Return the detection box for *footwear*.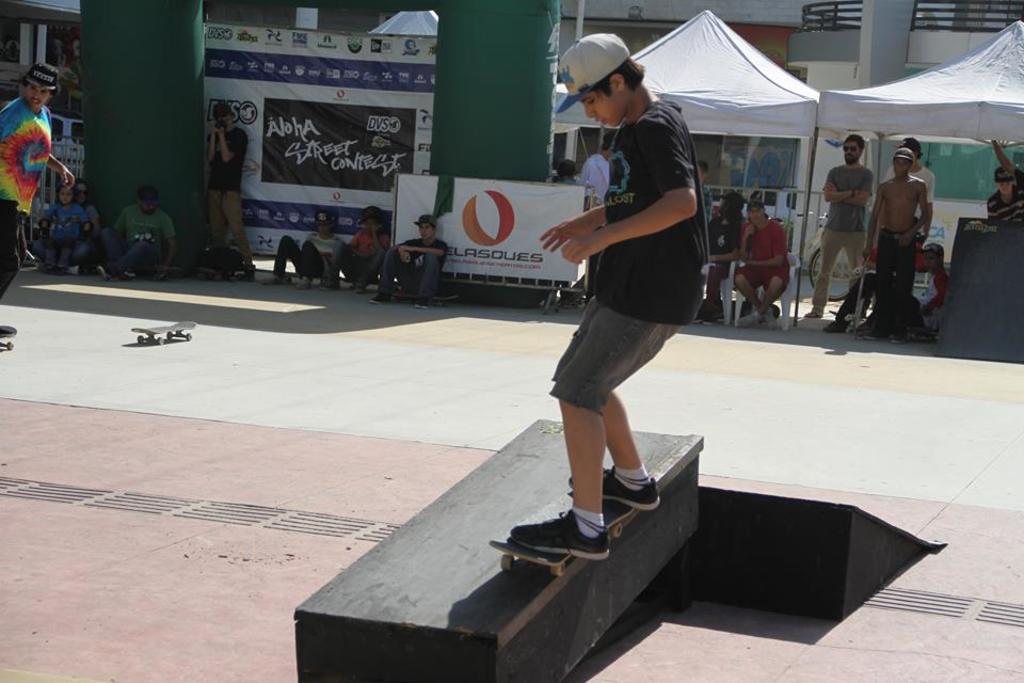
<region>297, 275, 301, 287</region>.
